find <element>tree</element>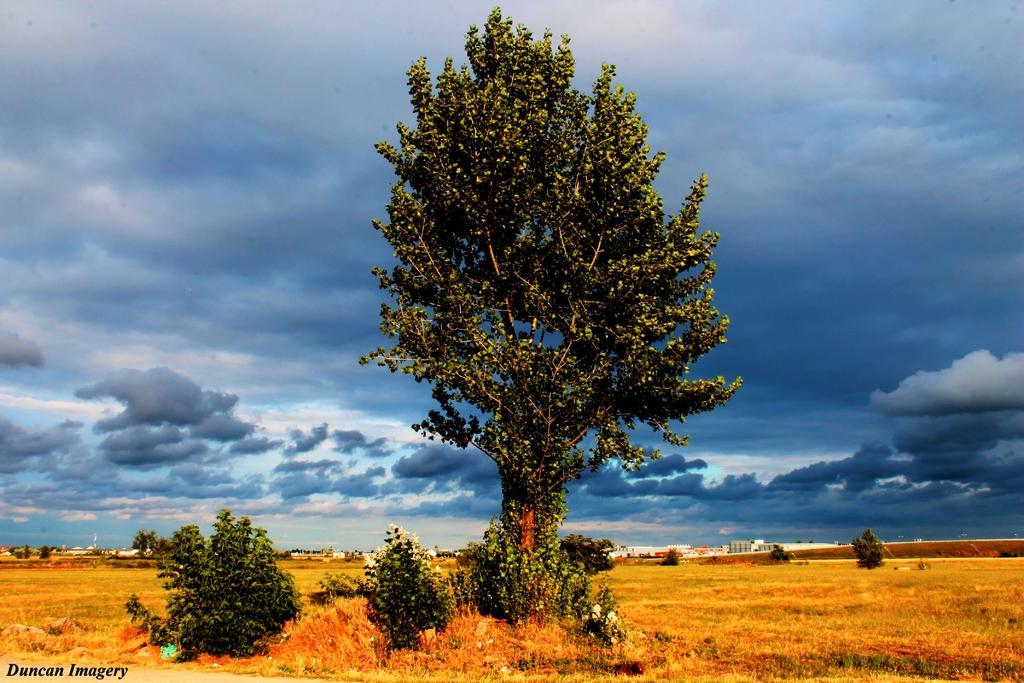
bbox=[358, 7, 742, 616]
